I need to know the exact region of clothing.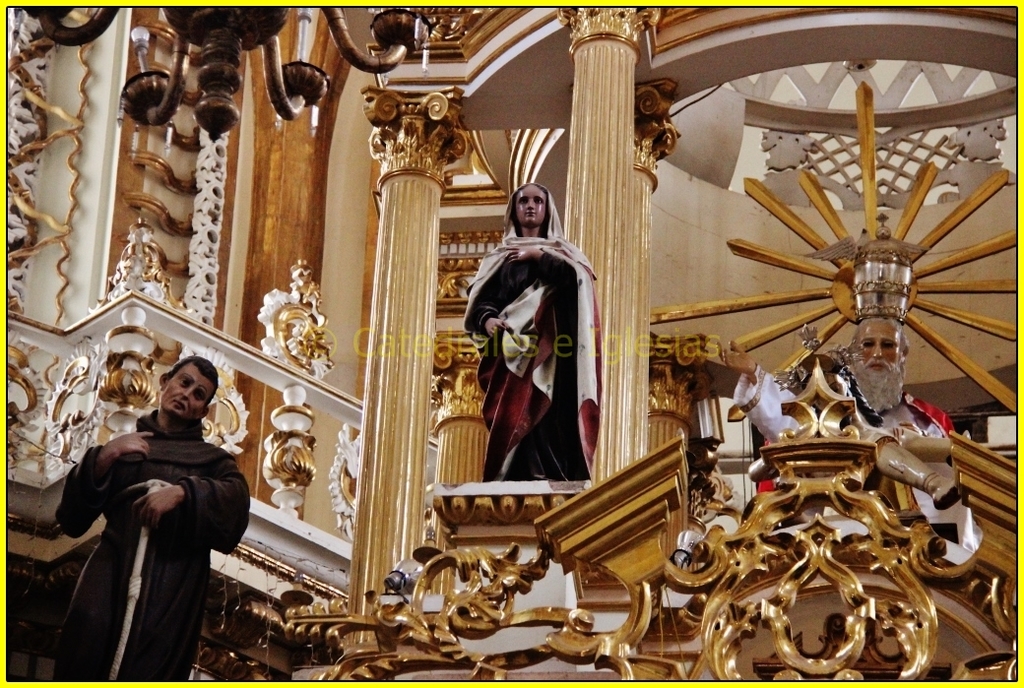
Region: box=[736, 361, 984, 558].
